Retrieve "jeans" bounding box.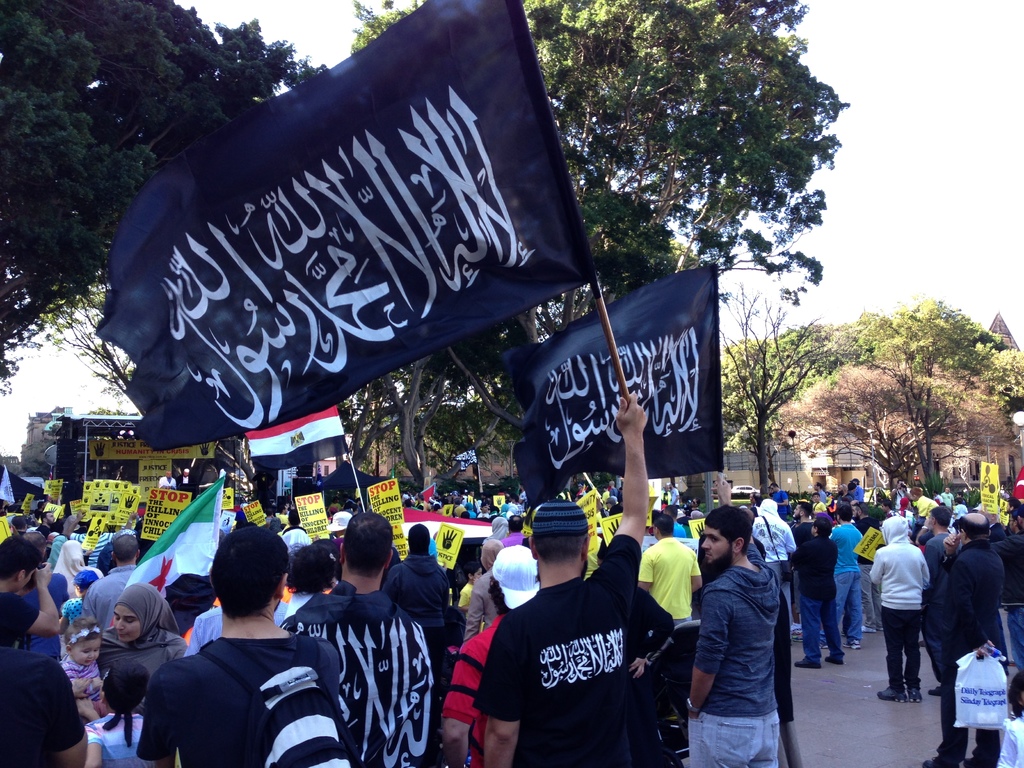
Bounding box: region(877, 599, 921, 694).
